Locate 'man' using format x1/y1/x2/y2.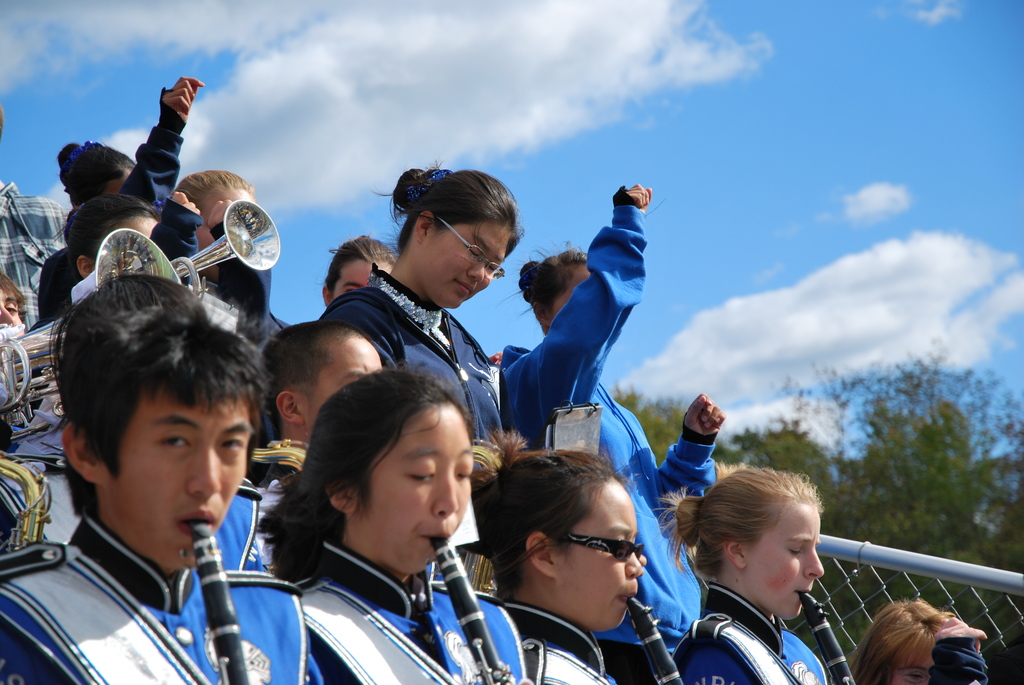
0/308/320/684.
